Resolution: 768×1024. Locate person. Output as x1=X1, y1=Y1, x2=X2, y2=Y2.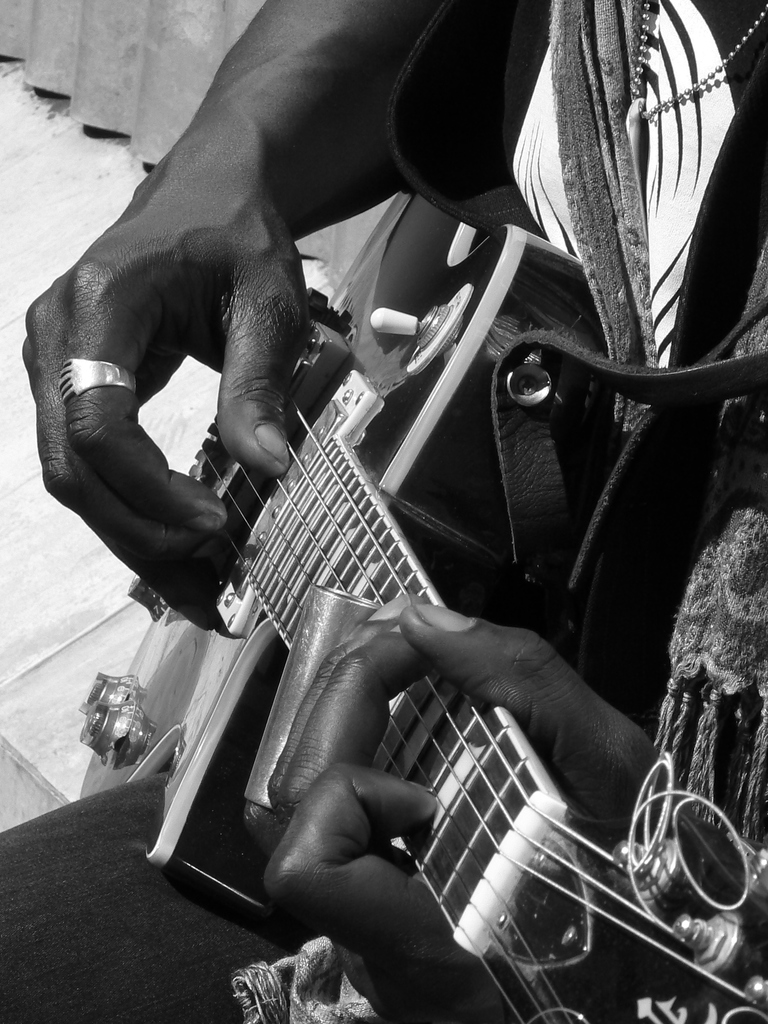
x1=1, y1=0, x2=767, y2=1023.
